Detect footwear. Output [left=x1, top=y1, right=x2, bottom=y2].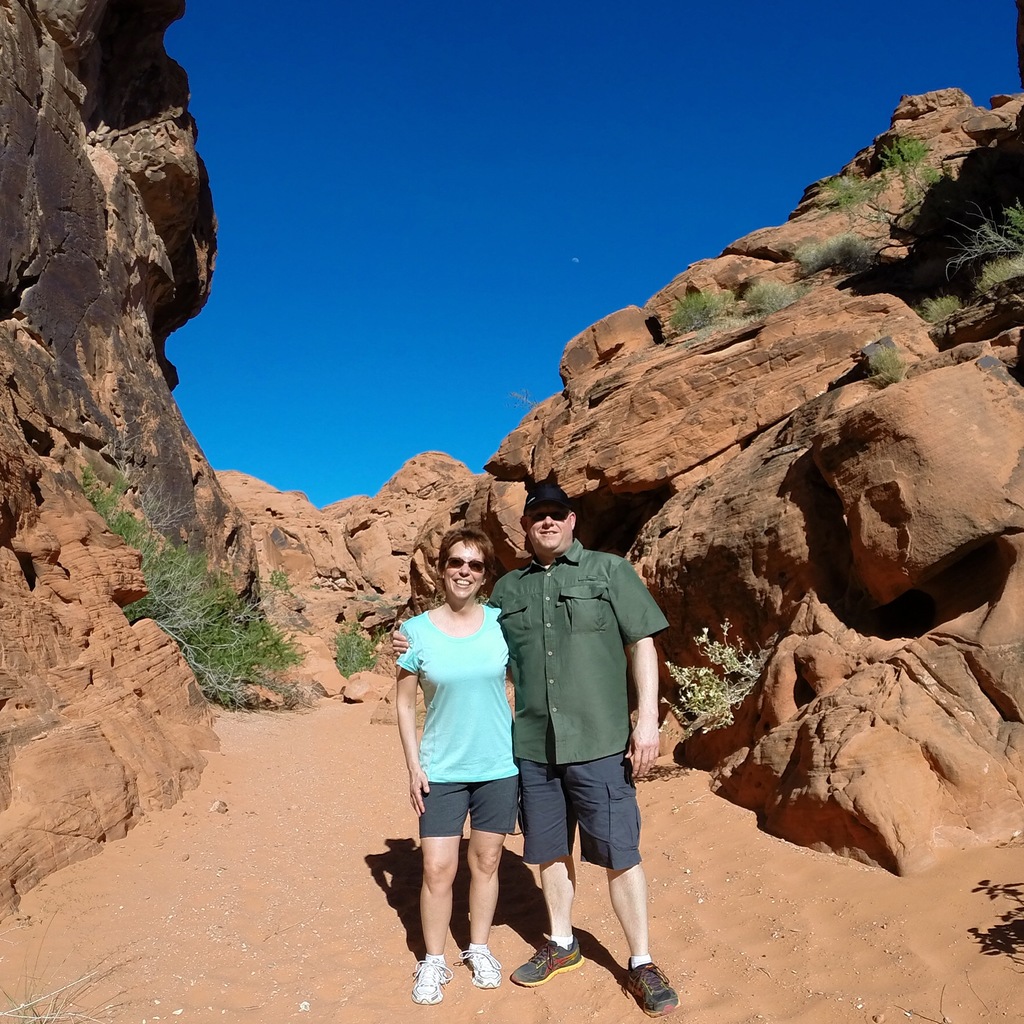
[left=410, top=955, right=454, bottom=1005].
